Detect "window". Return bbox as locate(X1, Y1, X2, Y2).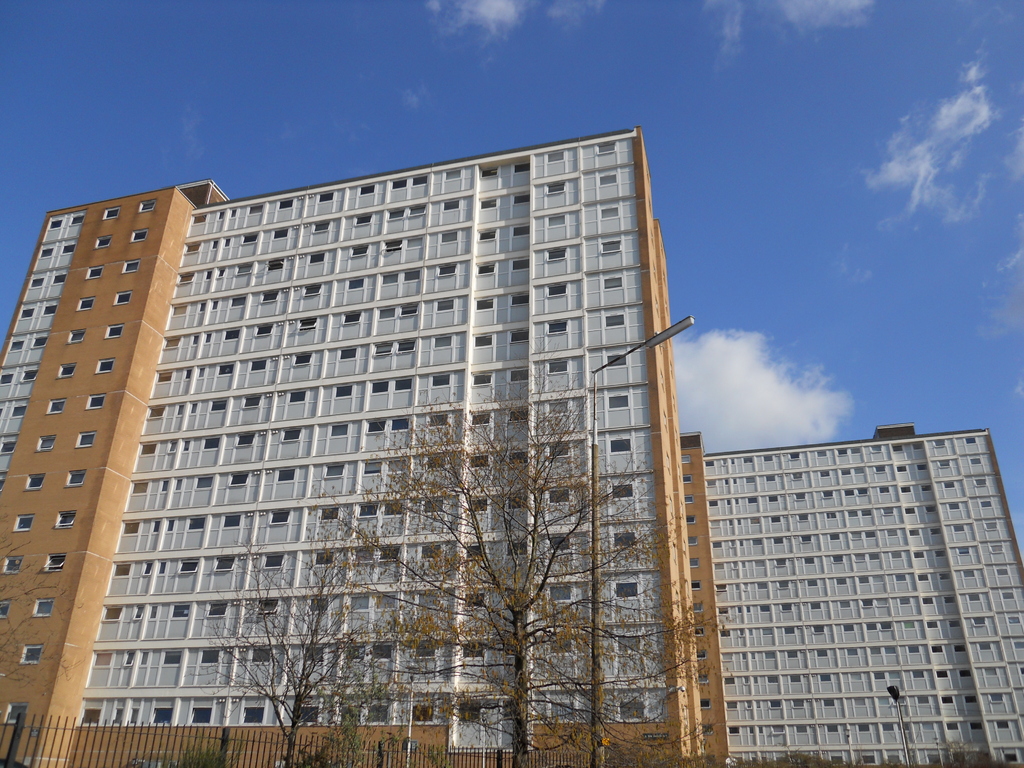
locate(114, 292, 134, 305).
